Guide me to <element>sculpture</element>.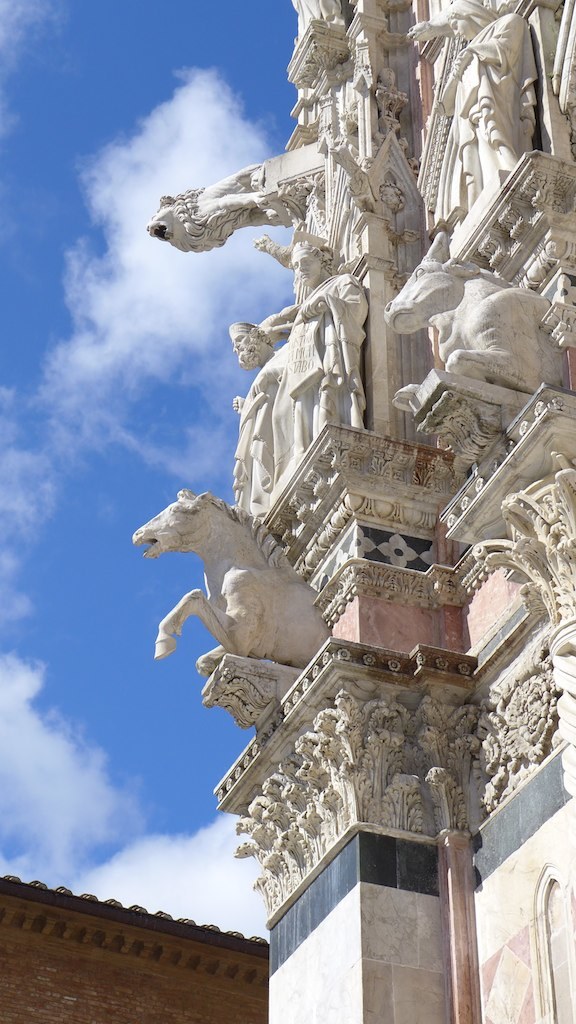
Guidance: [left=362, top=222, right=573, bottom=398].
